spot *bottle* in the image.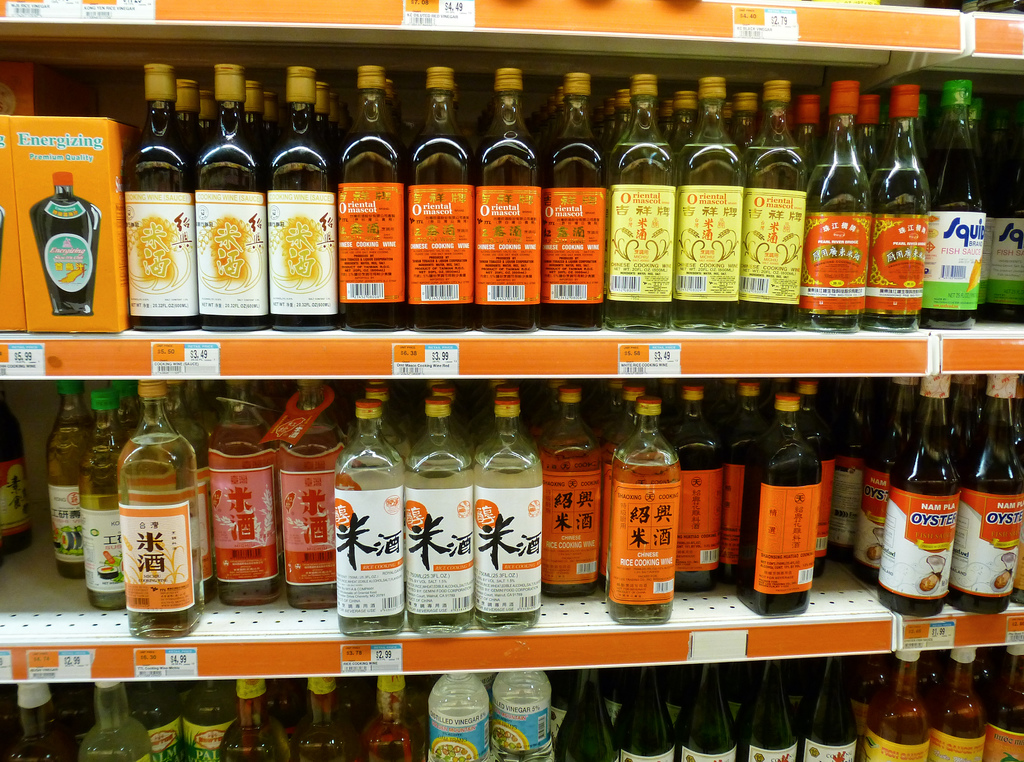
*bottle* found at x1=839 y1=378 x2=872 y2=564.
